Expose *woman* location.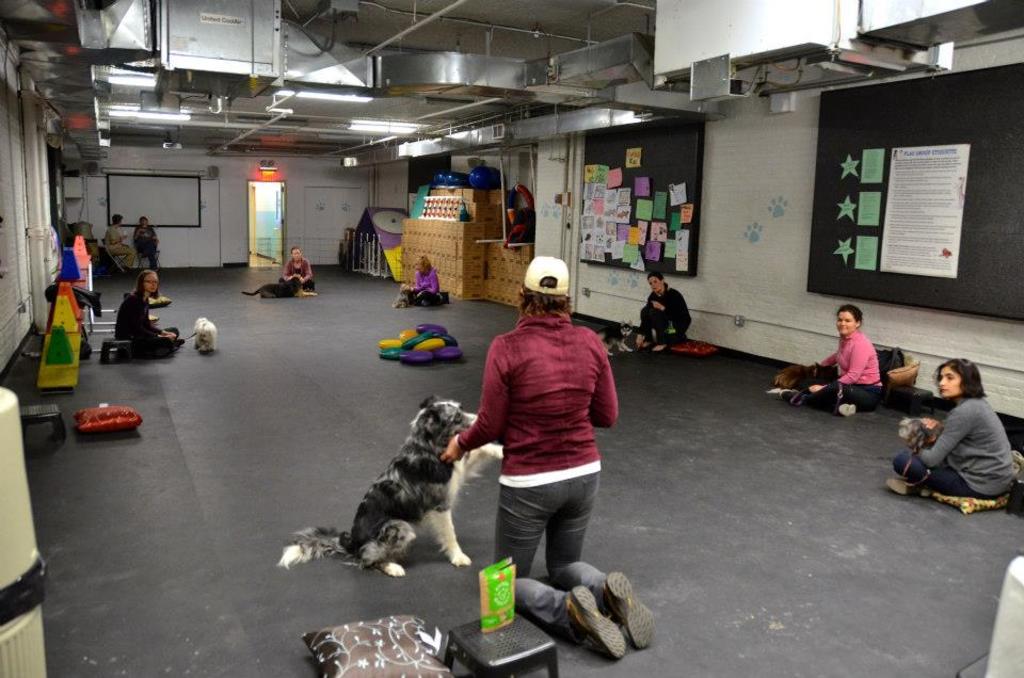
Exposed at {"x1": 398, "y1": 249, "x2": 446, "y2": 308}.
